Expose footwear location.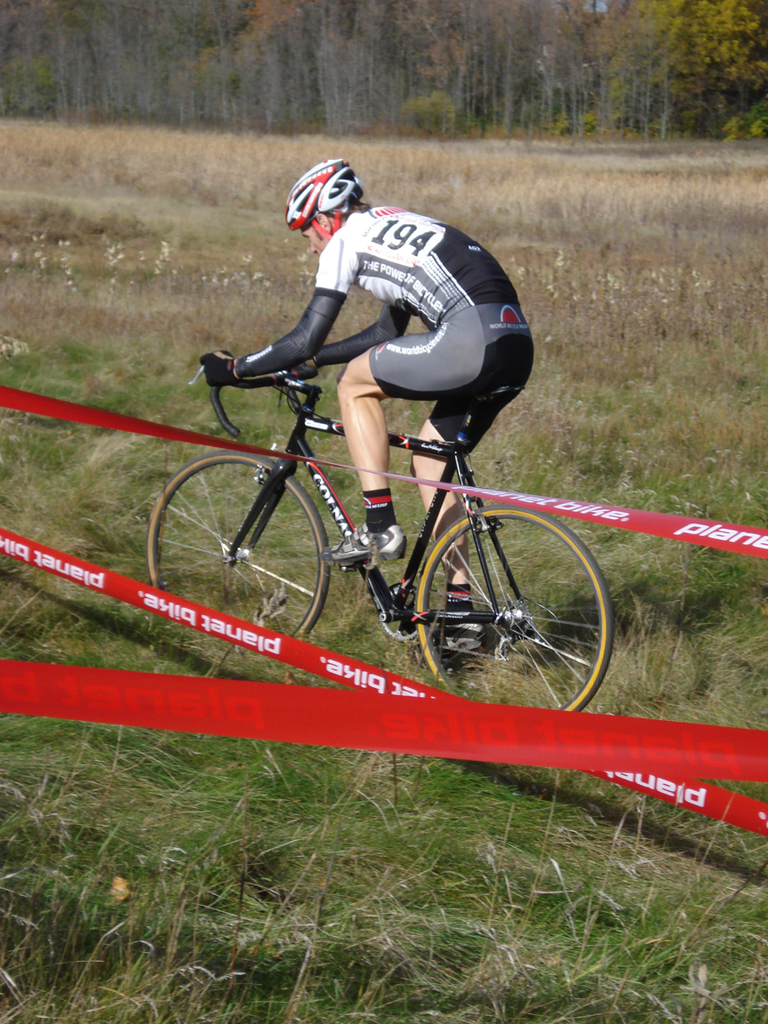
Exposed at detection(321, 526, 408, 562).
